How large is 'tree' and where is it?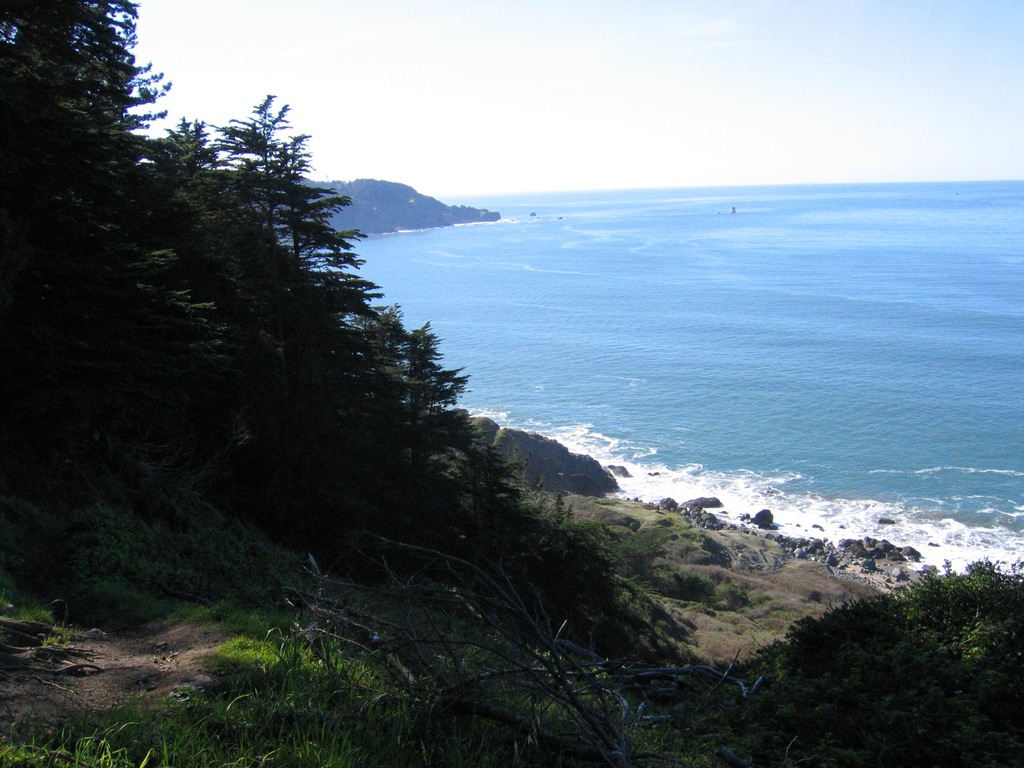
Bounding box: select_region(369, 307, 477, 485).
